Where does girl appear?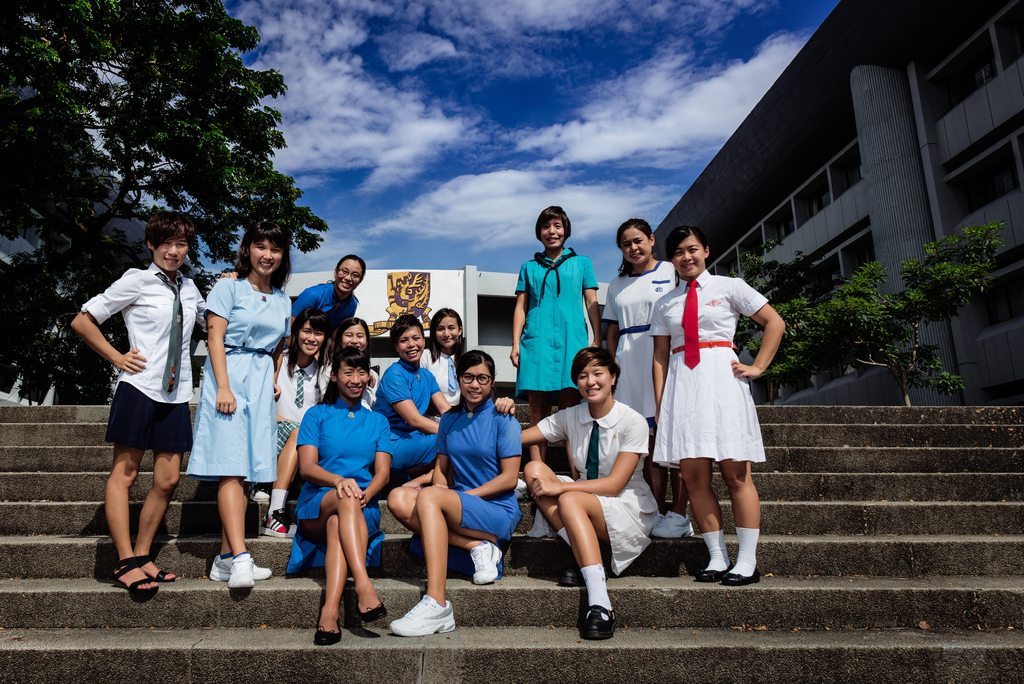
Appears at 186:220:291:588.
